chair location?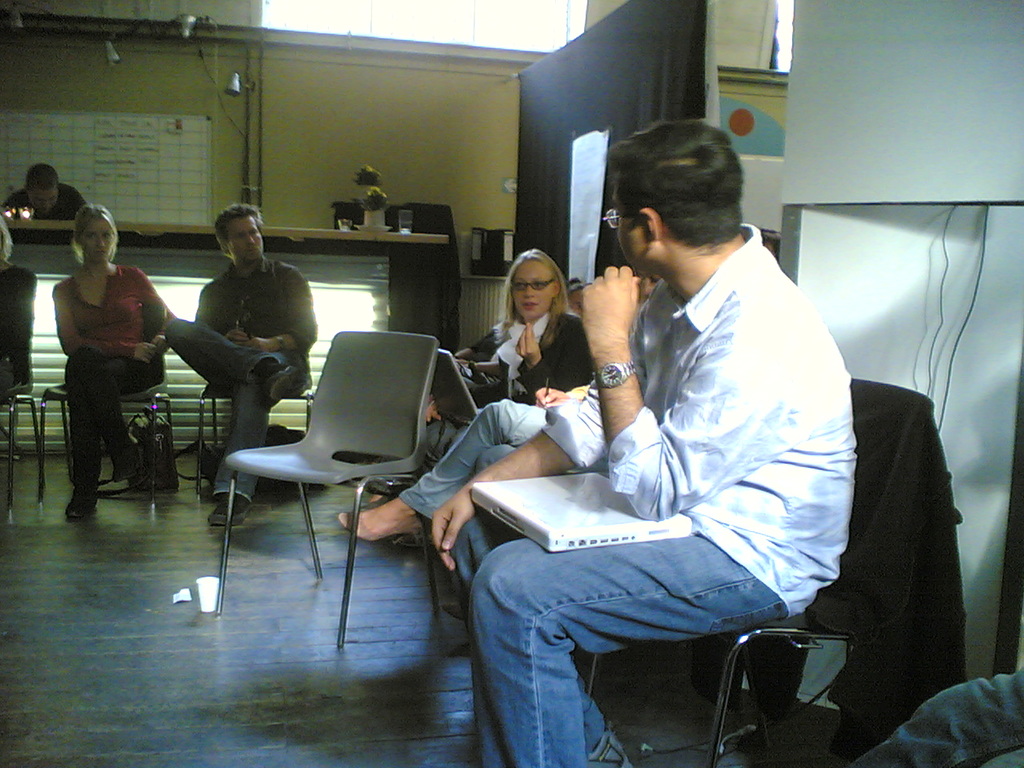
{"left": 203, "top": 331, "right": 465, "bottom": 635}
